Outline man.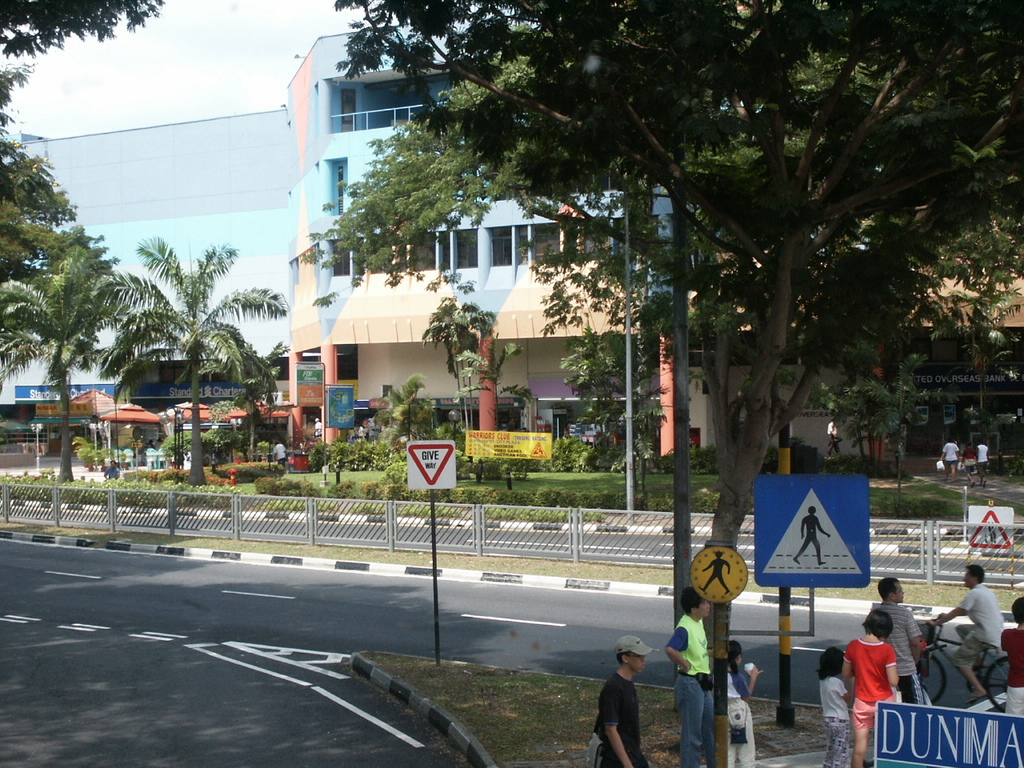
Outline: [left=940, top=577, right=1010, bottom=722].
